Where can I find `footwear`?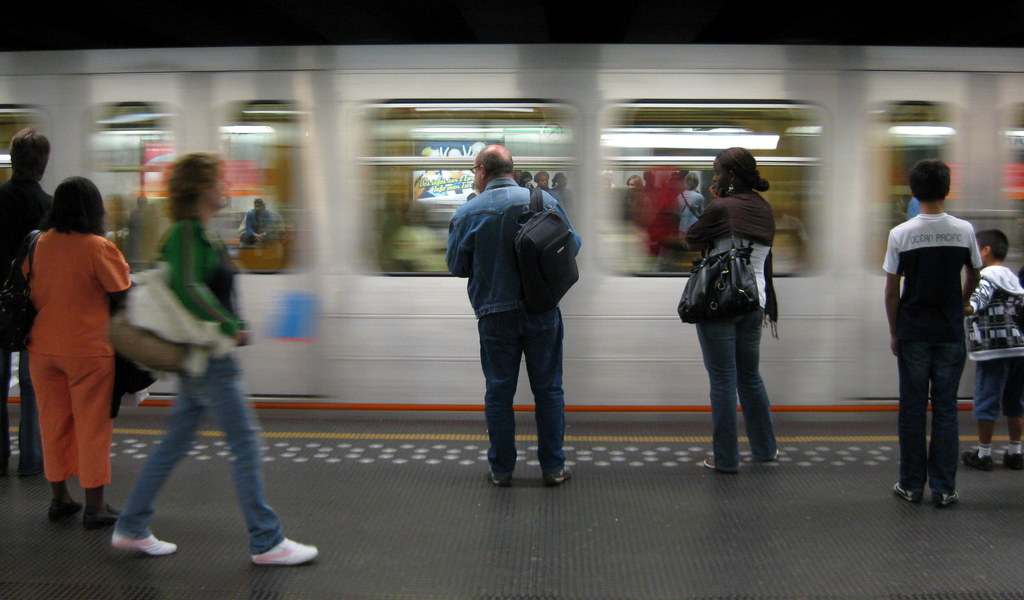
You can find it at 100/512/161/572.
